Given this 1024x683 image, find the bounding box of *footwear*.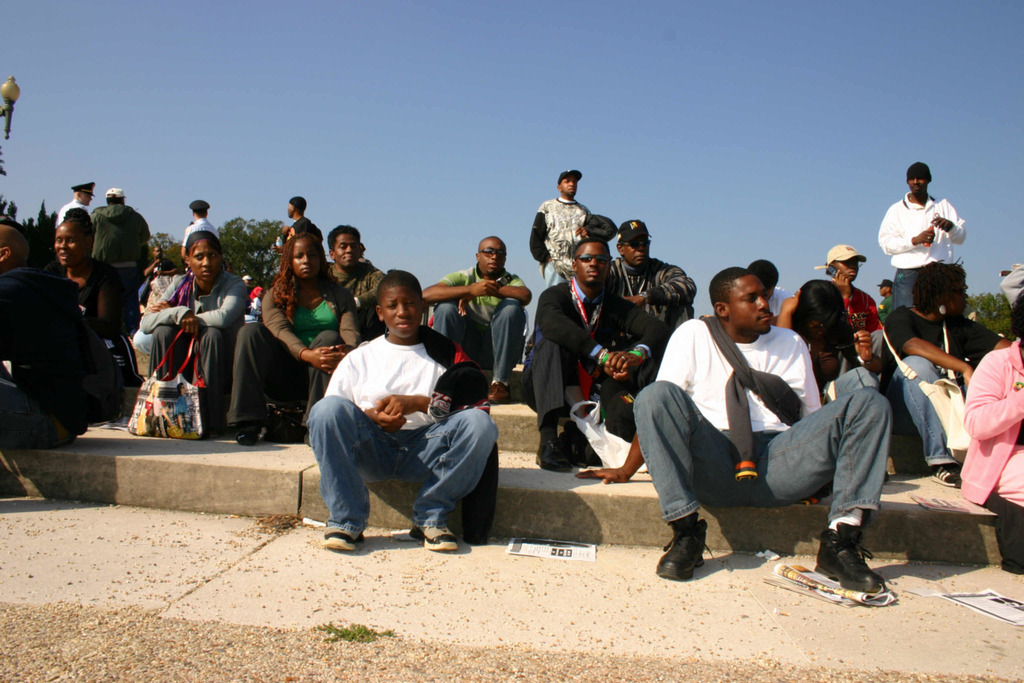
x1=814, y1=518, x2=888, y2=597.
